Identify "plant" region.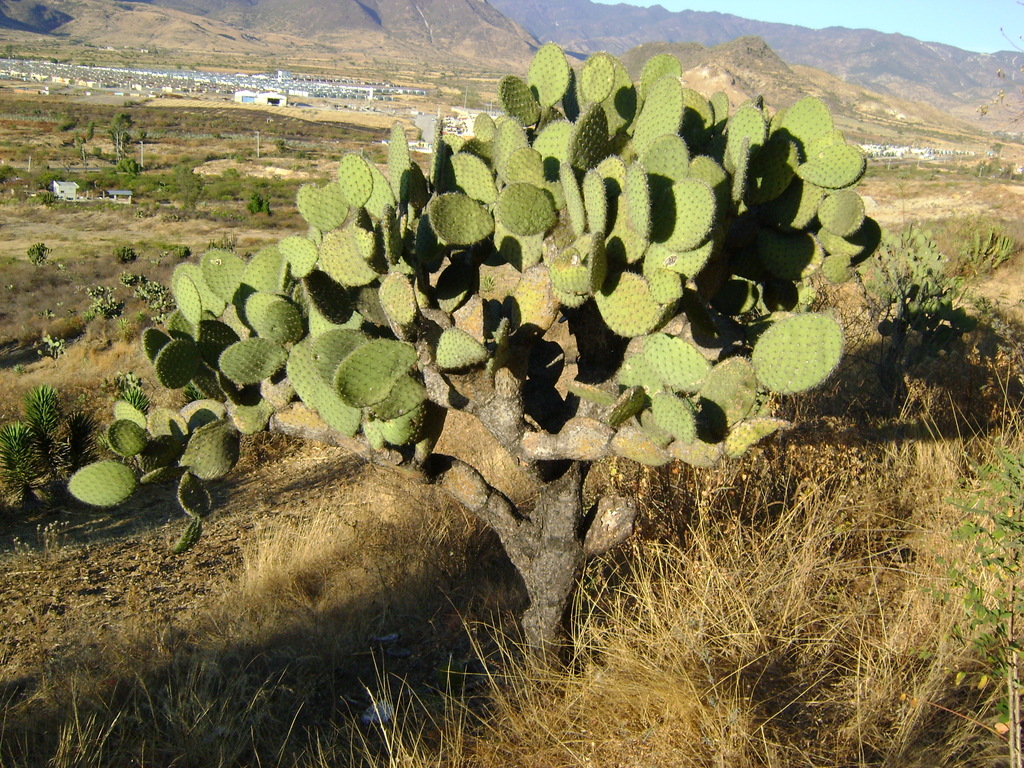
Region: x1=207 y1=236 x2=250 y2=266.
